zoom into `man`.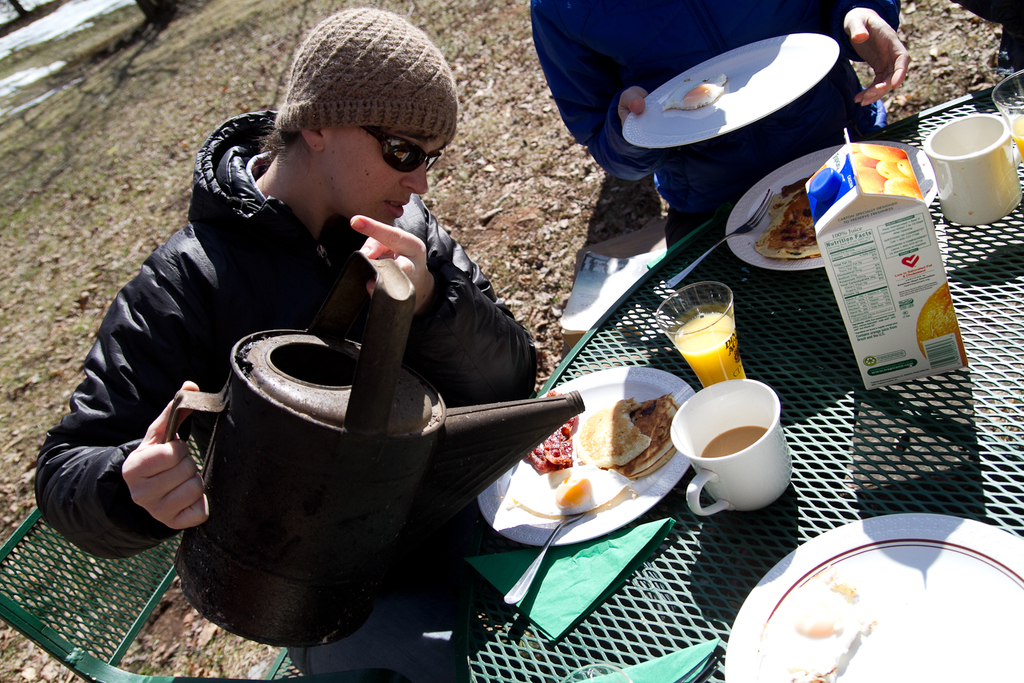
Zoom target: BBox(35, 8, 538, 673).
